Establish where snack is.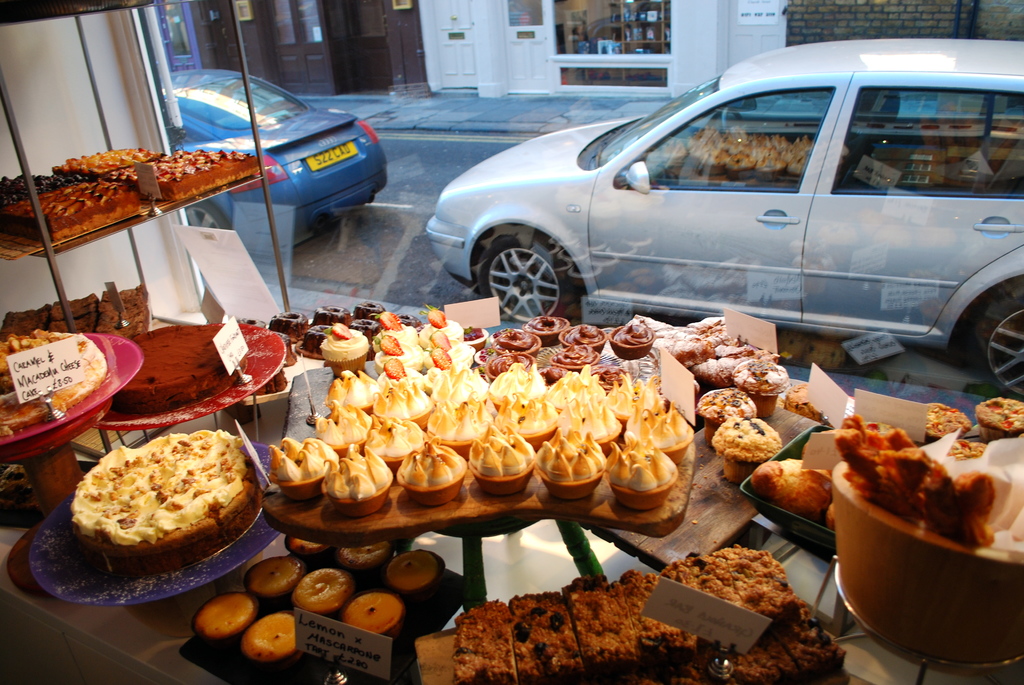
Established at [left=333, top=539, right=394, bottom=572].
